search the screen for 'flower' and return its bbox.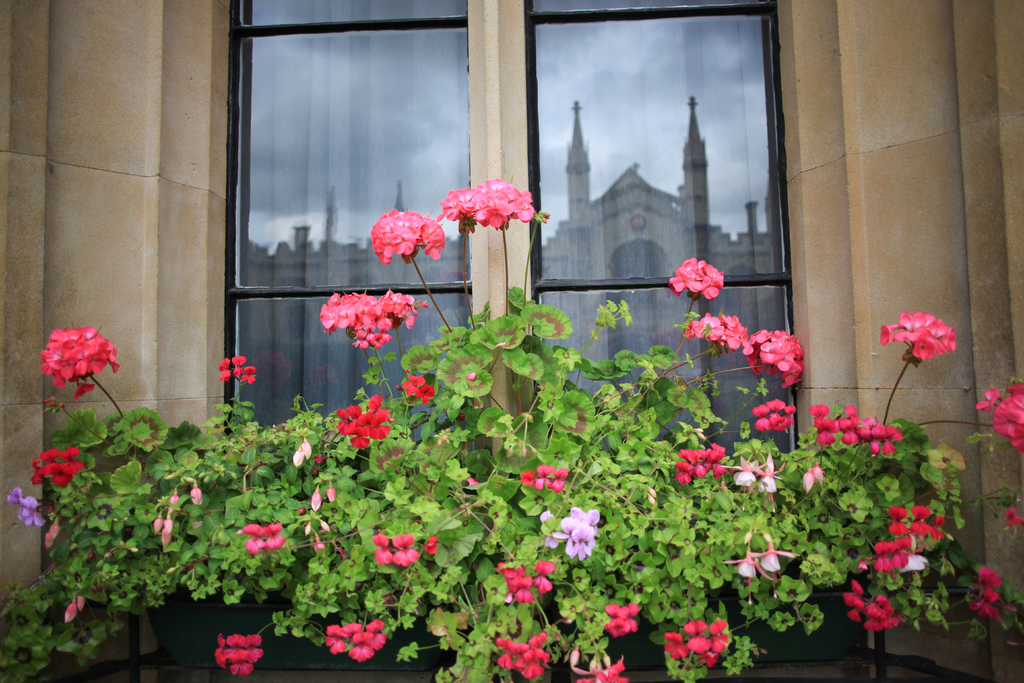
Found: 886, 506, 909, 534.
